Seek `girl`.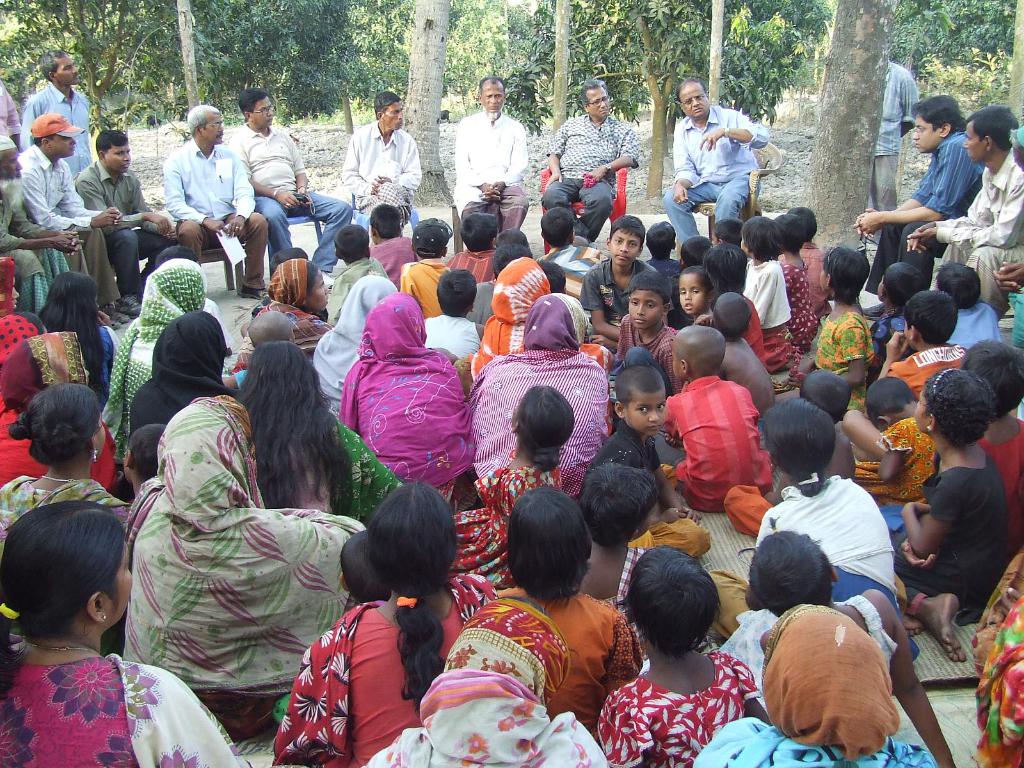
region(453, 381, 573, 590).
